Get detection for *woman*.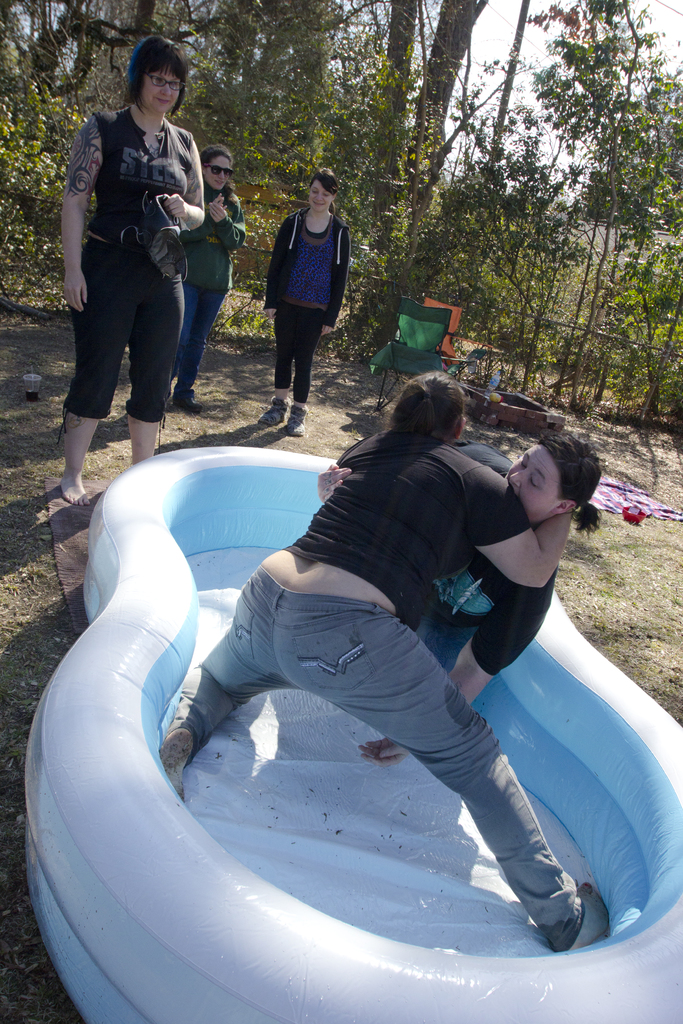
Detection: {"x1": 57, "y1": 33, "x2": 210, "y2": 491}.
